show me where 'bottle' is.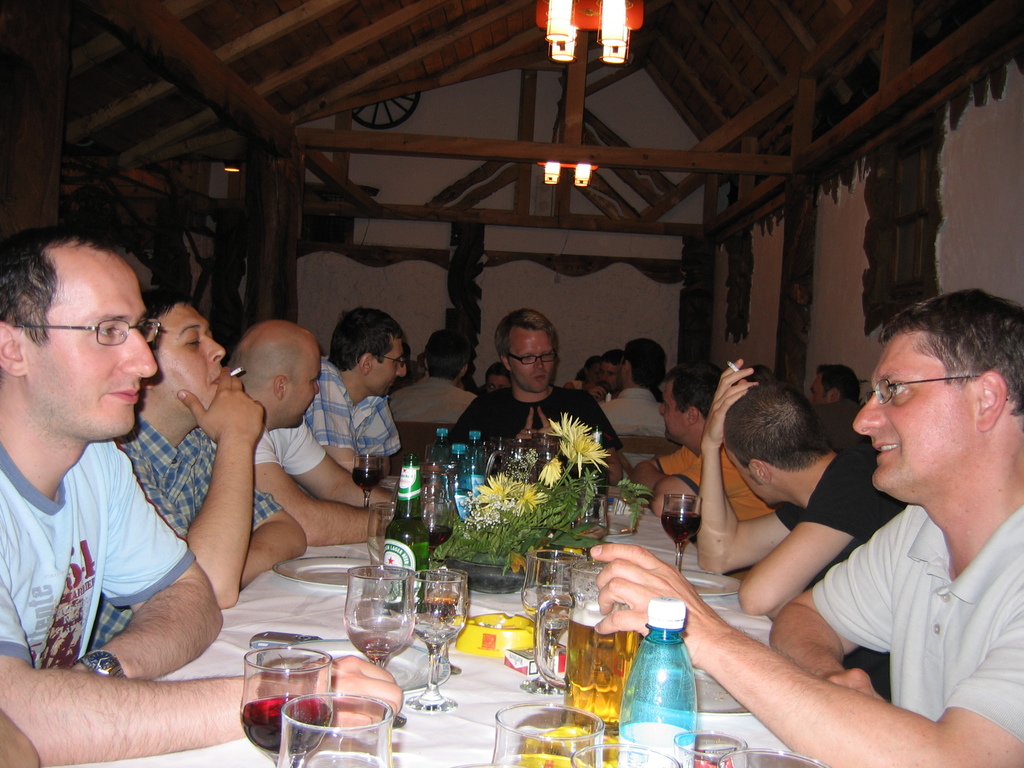
'bottle' is at x1=429 y1=428 x2=453 y2=471.
